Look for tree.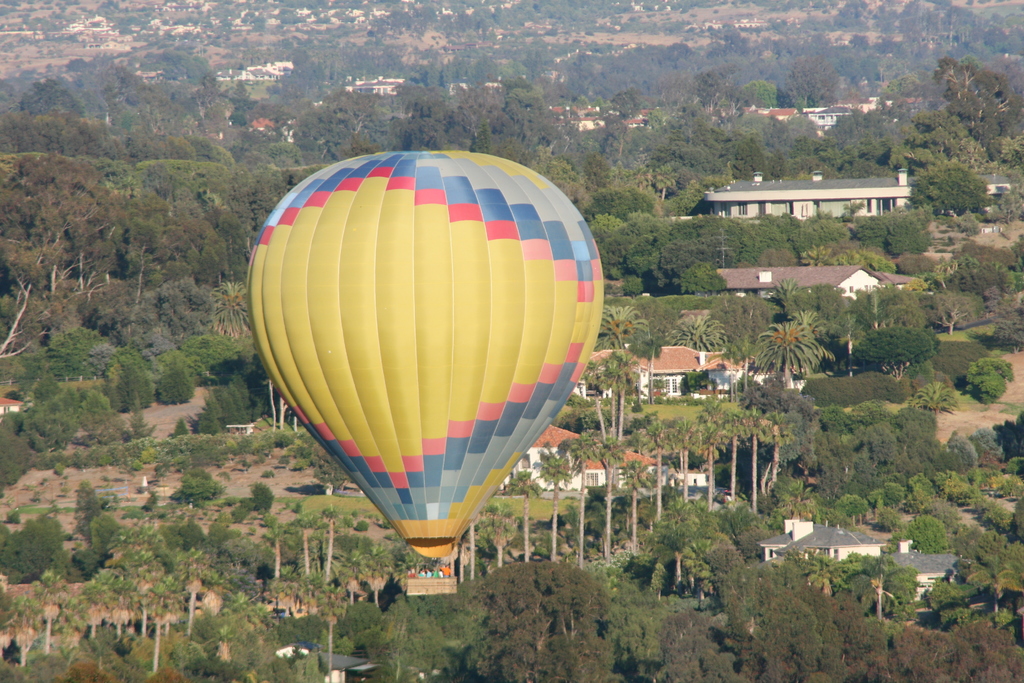
Found: <box>932,56,1021,138</box>.
